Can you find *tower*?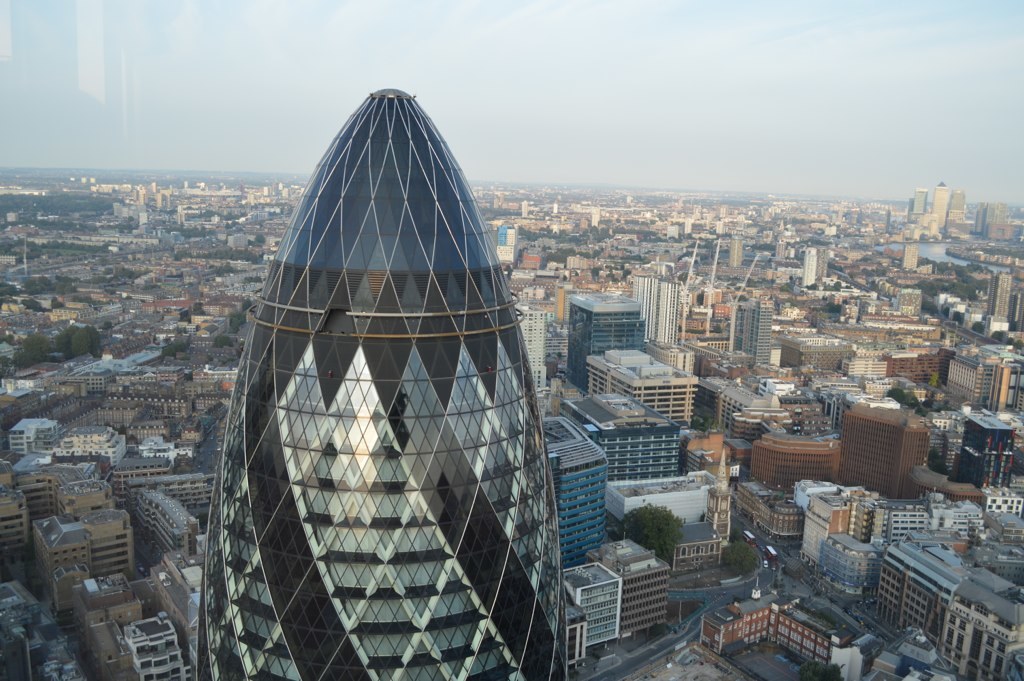
Yes, bounding box: [937, 180, 972, 238].
